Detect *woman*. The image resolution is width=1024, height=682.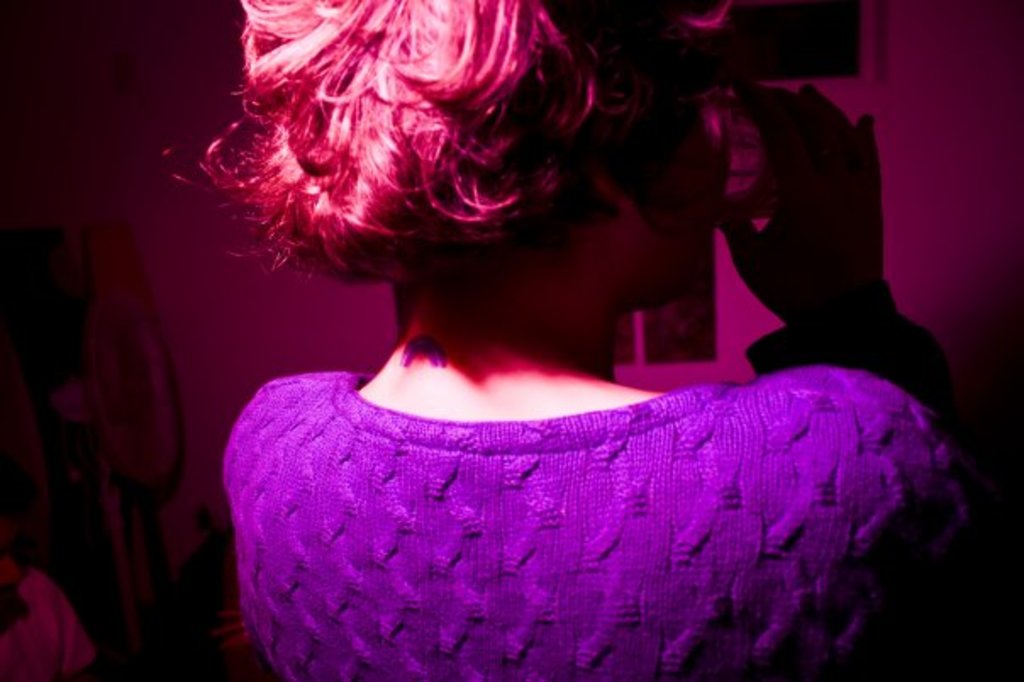
{"x1": 156, "y1": 0, "x2": 985, "y2": 680}.
